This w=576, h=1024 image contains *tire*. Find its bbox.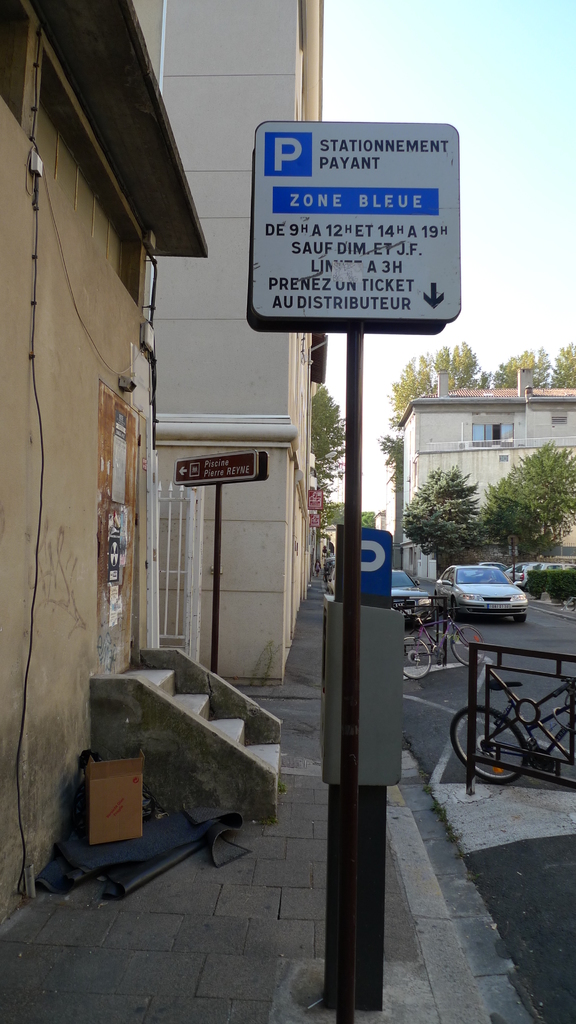
bbox(515, 617, 531, 627).
